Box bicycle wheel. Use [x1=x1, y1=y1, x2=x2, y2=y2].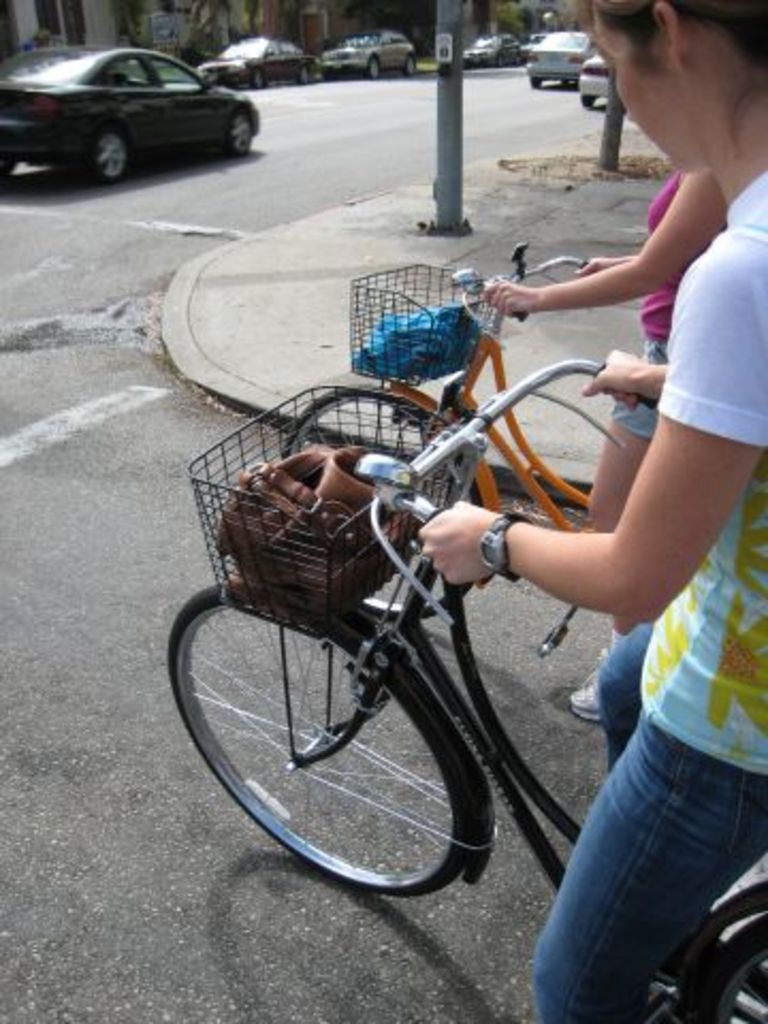
[x1=634, y1=896, x2=764, y2=1022].
